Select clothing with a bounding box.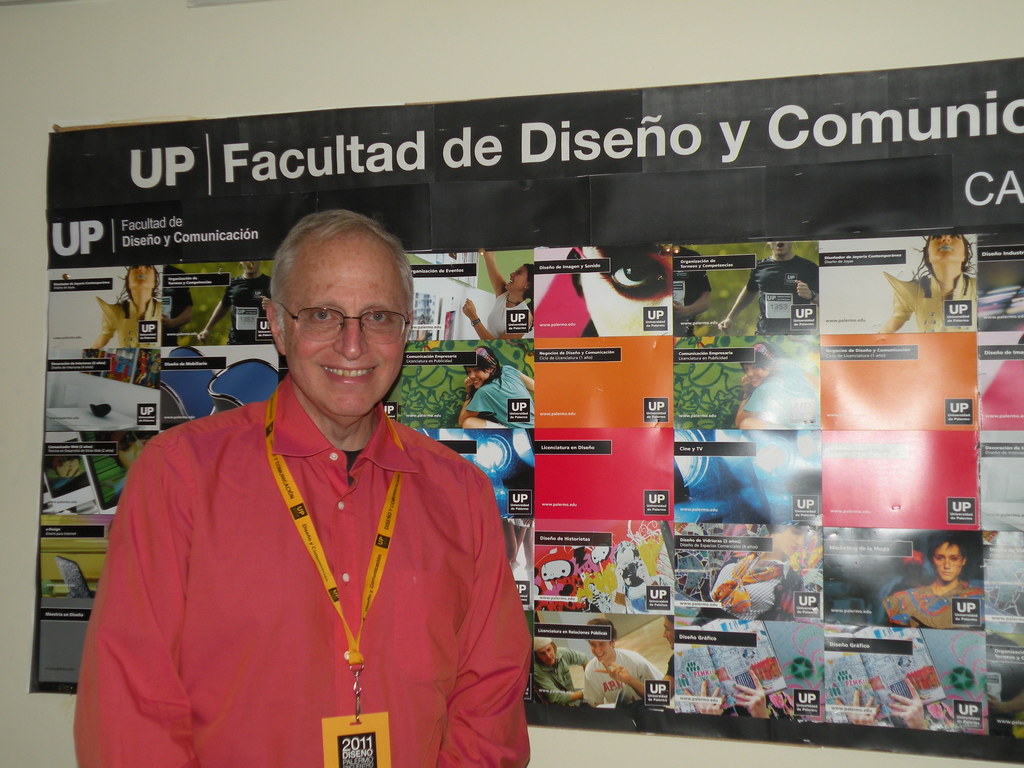
885, 584, 980, 628.
